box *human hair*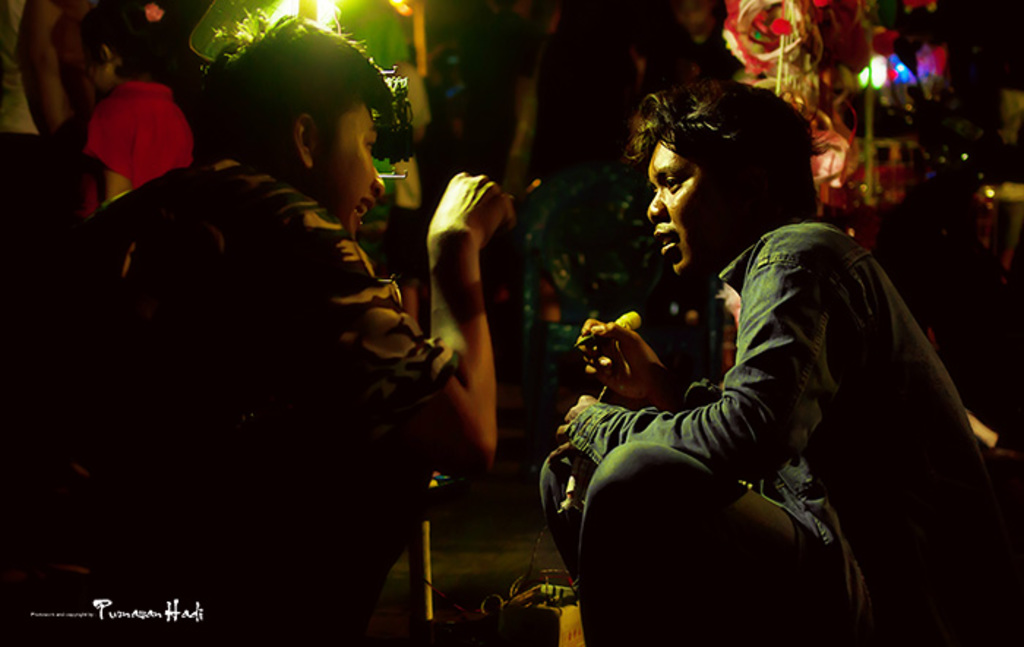
[628, 82, 827, 247]
